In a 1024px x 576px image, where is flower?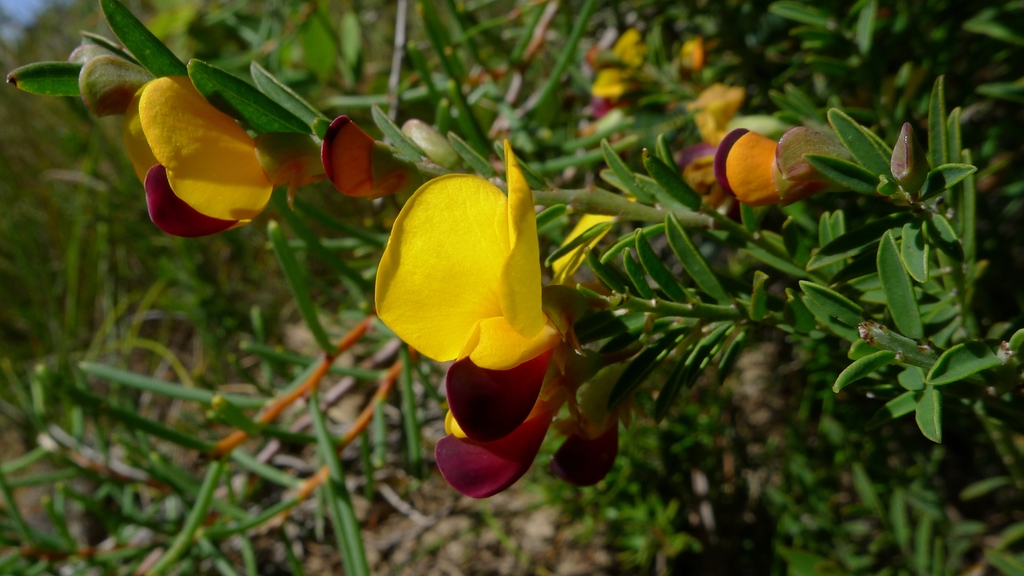
317, 112, 413, 202.
